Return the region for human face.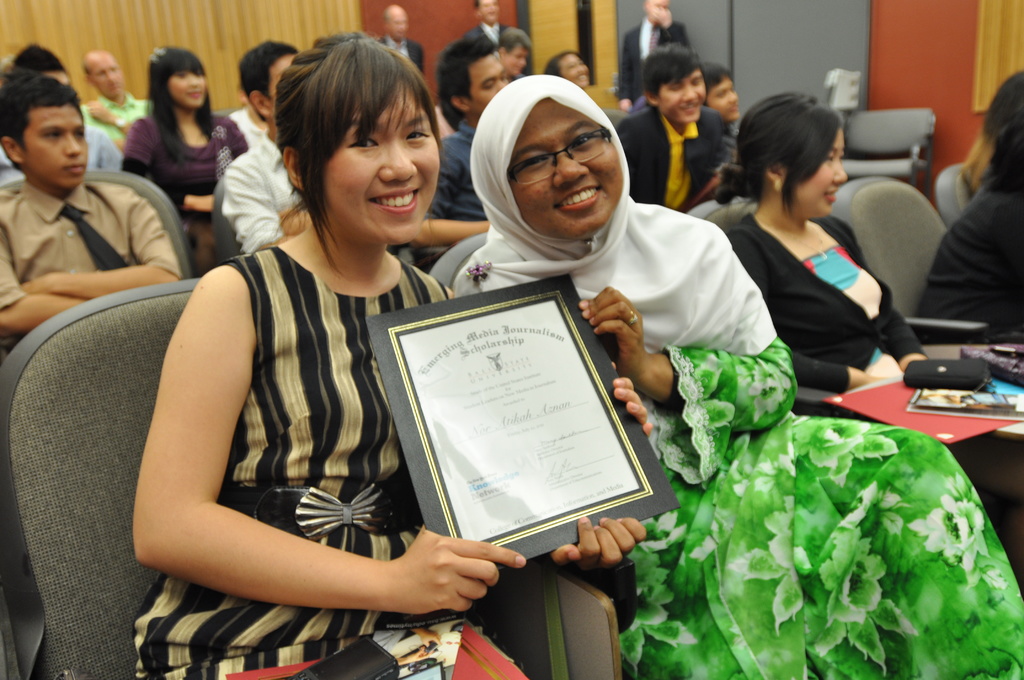
716 79 739 118.
